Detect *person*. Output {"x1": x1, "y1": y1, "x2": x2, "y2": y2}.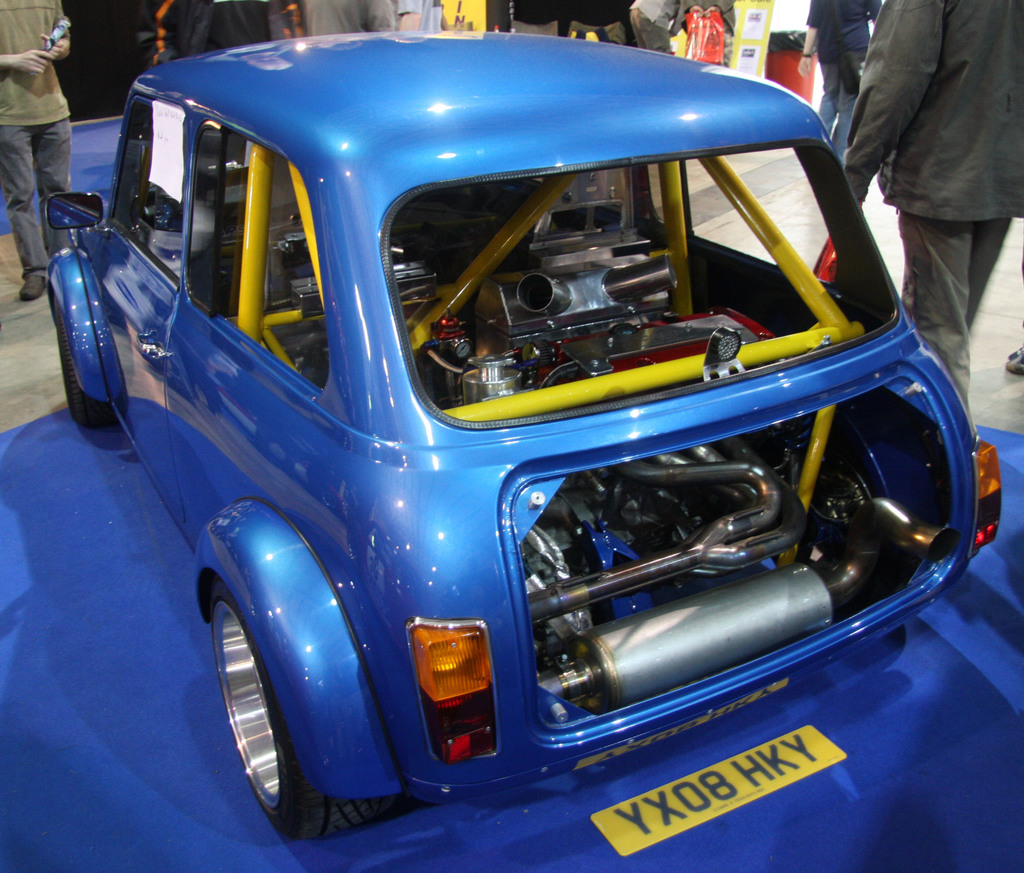
{"x1": 0, "y1": 0, "x2": 72, "y2": 305}.
